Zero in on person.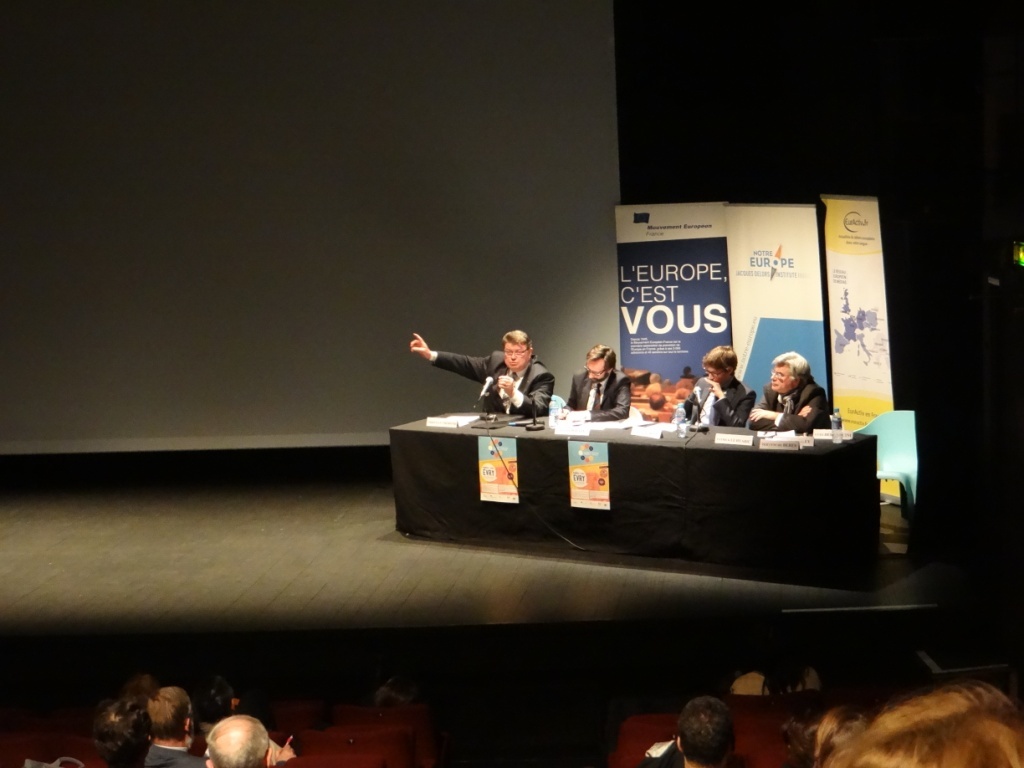
Zeroed in: x1=193, y1=676, x2=278, y2=757.
